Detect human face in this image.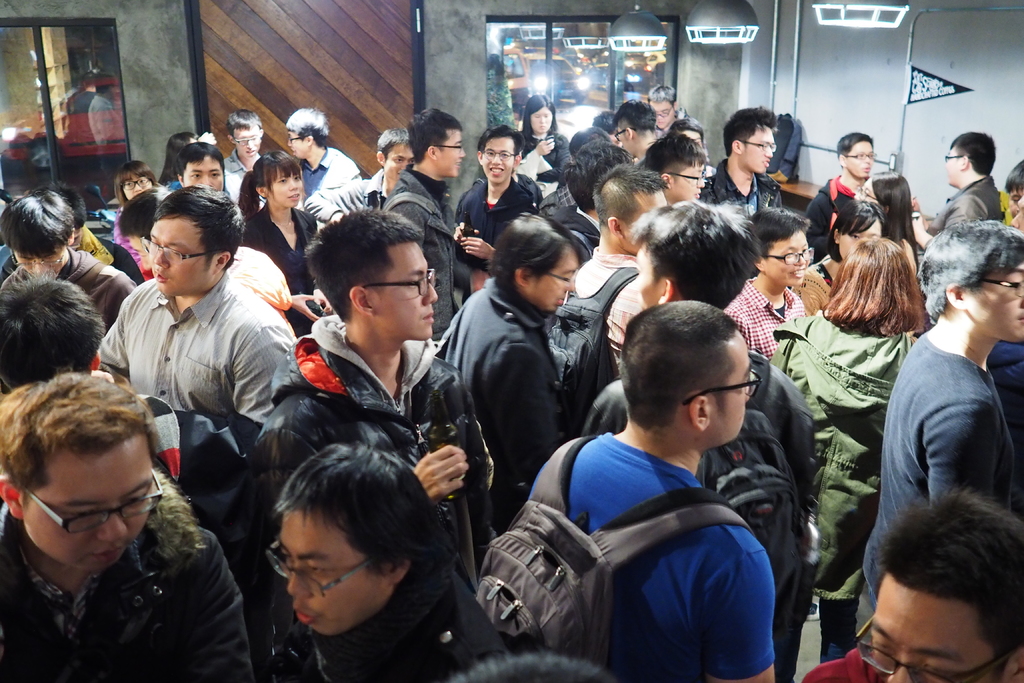
Detection: 237:123:259:157.
